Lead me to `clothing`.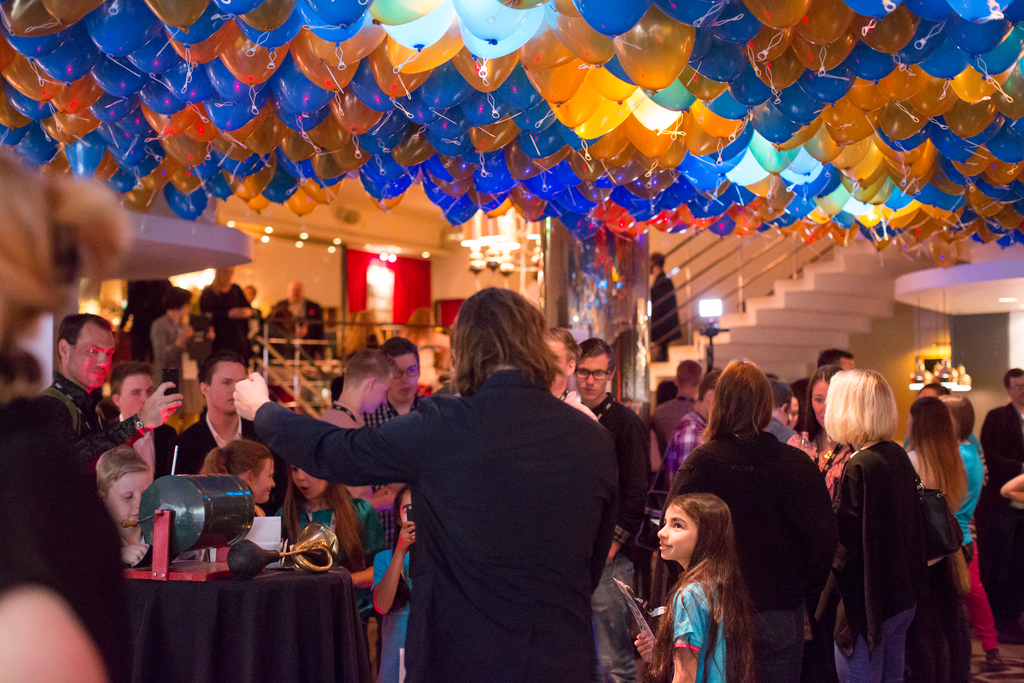
Lead to [986, 402, 1023, 641].
